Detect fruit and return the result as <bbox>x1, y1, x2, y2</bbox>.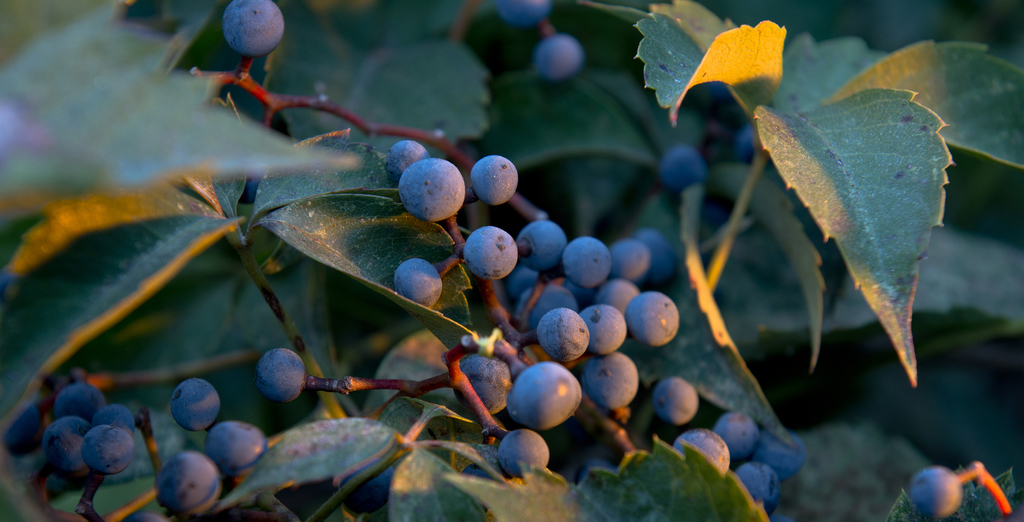
<bbox>237, 349, 302, 417</bbox>.
